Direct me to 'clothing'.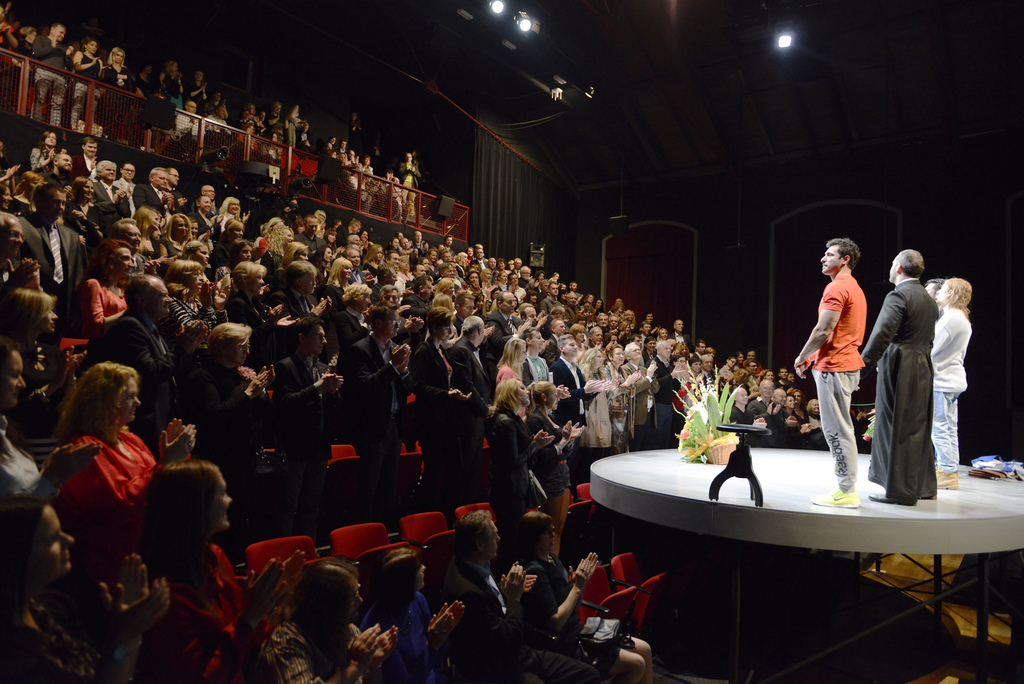
Direction: (10, 194, 31, 215).
